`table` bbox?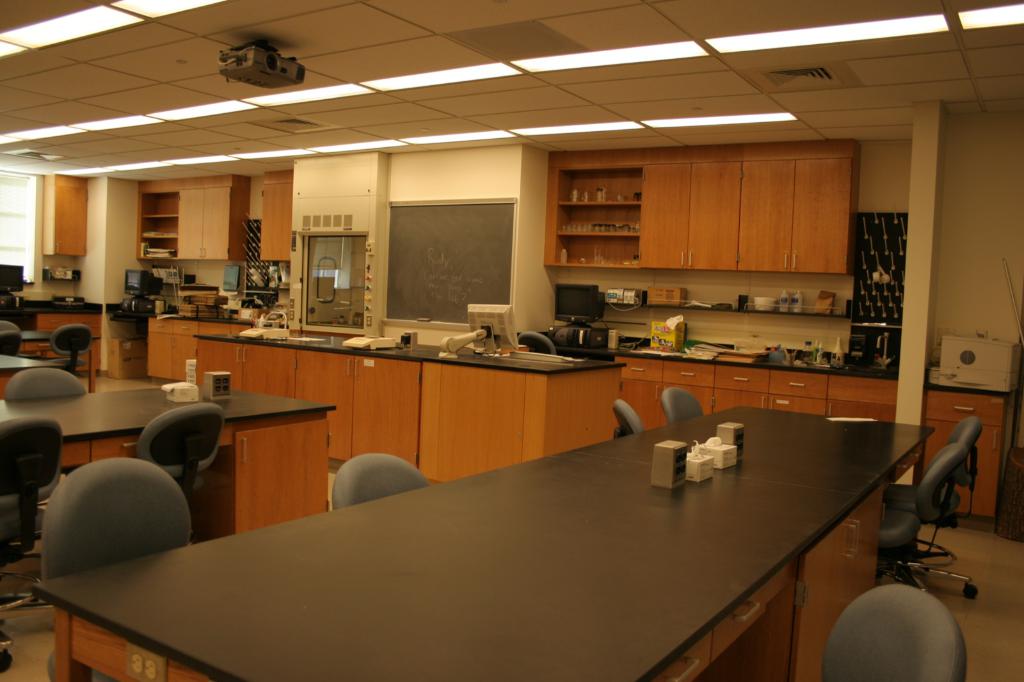
33,429,947,681
